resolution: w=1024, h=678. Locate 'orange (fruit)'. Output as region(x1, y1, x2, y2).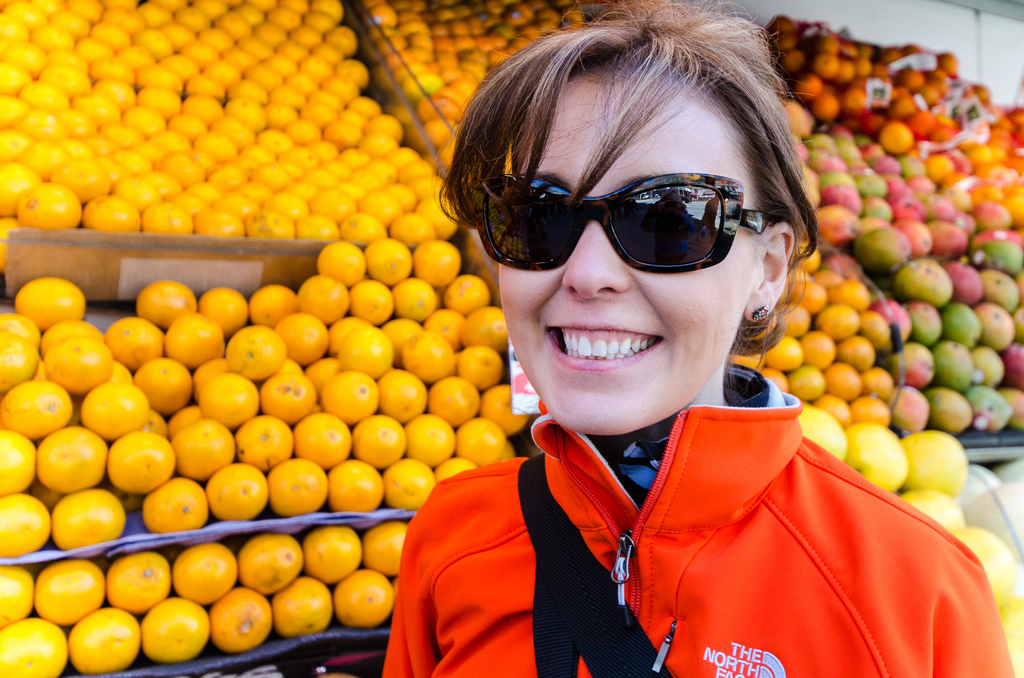
region(854, 346, 876, 373).
